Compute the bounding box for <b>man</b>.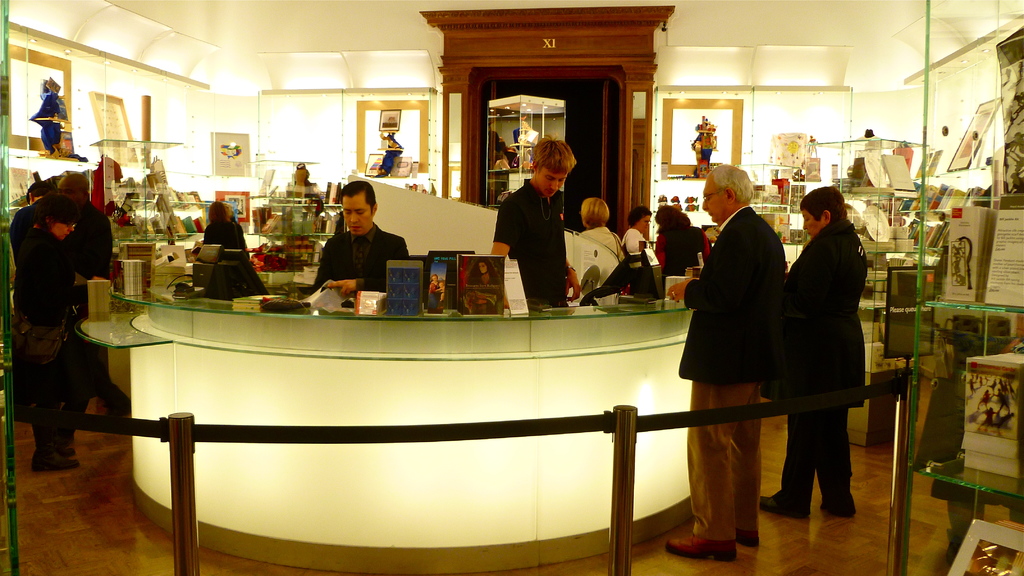
488 134 584 309.
